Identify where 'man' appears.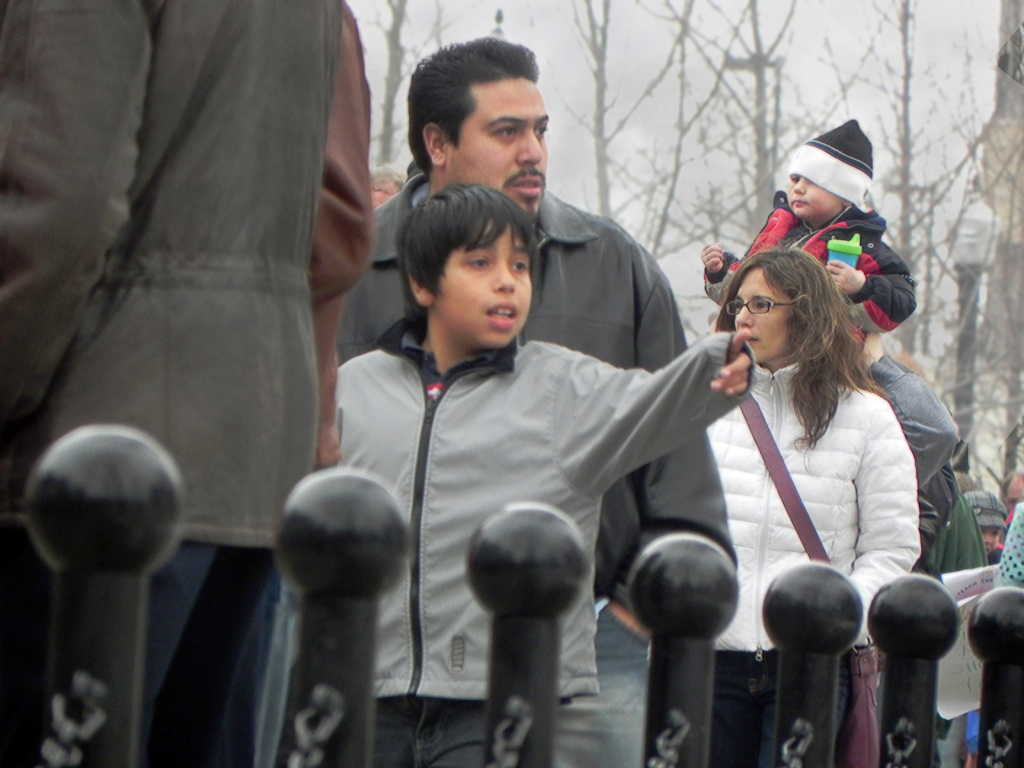
Appears at region(308, 2, 372, 471).
